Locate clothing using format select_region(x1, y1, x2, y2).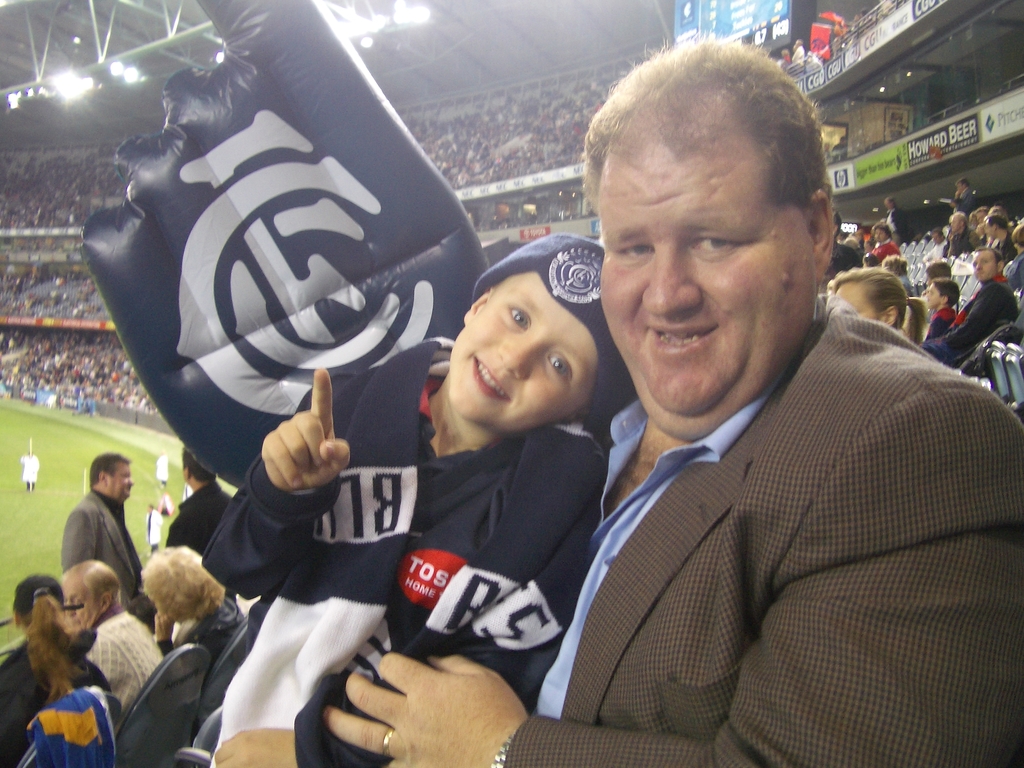
select_region(58, 486, 143, 611).
